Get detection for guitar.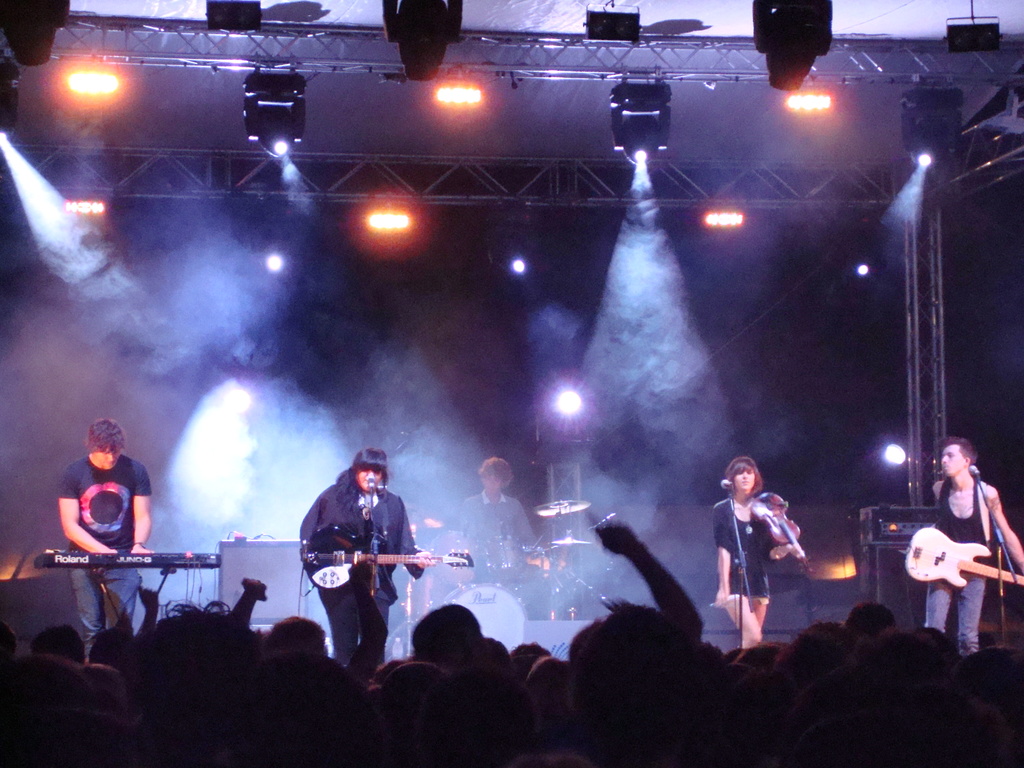
Detection: box(291, 515, 479, 585).
